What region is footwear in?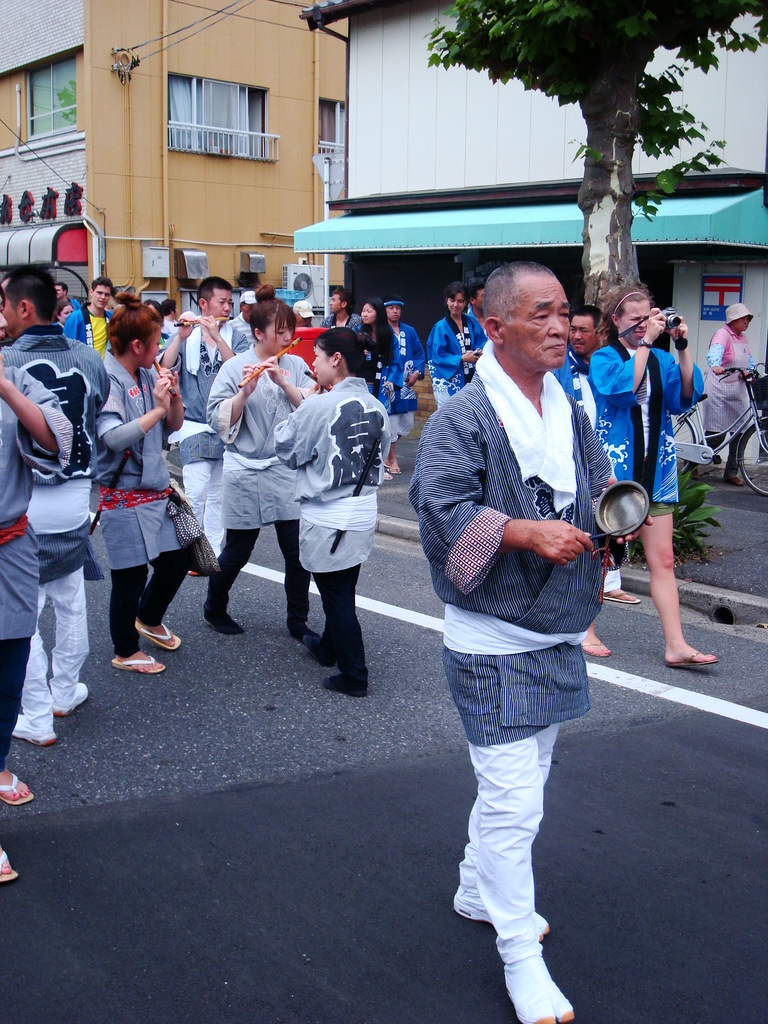
136/615/186/648.
